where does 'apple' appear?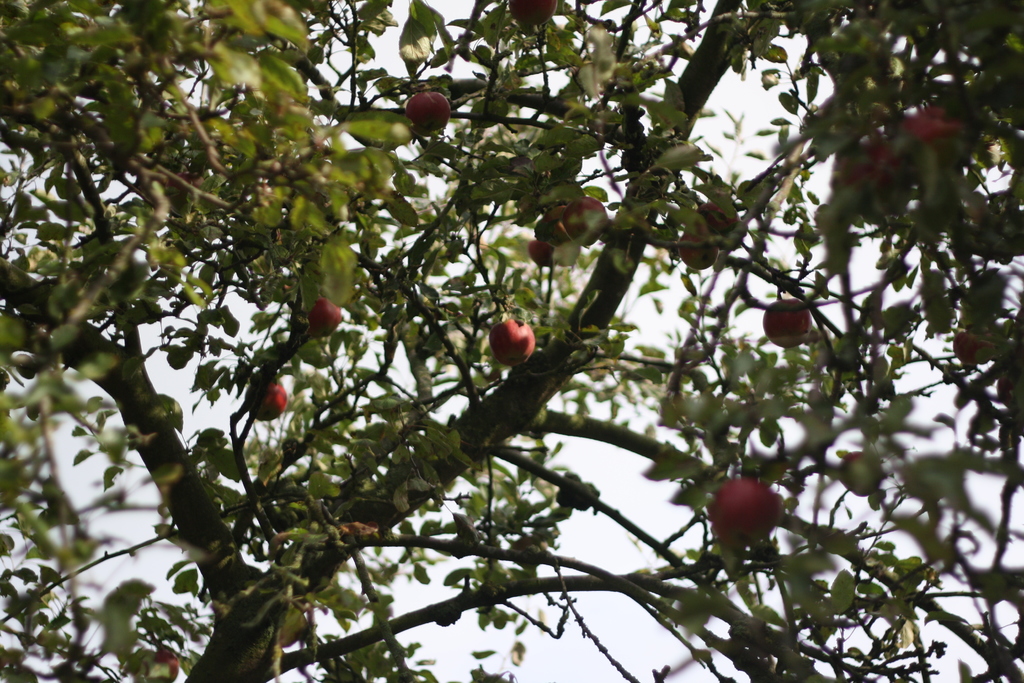
Appears at 509/0/558/29.
